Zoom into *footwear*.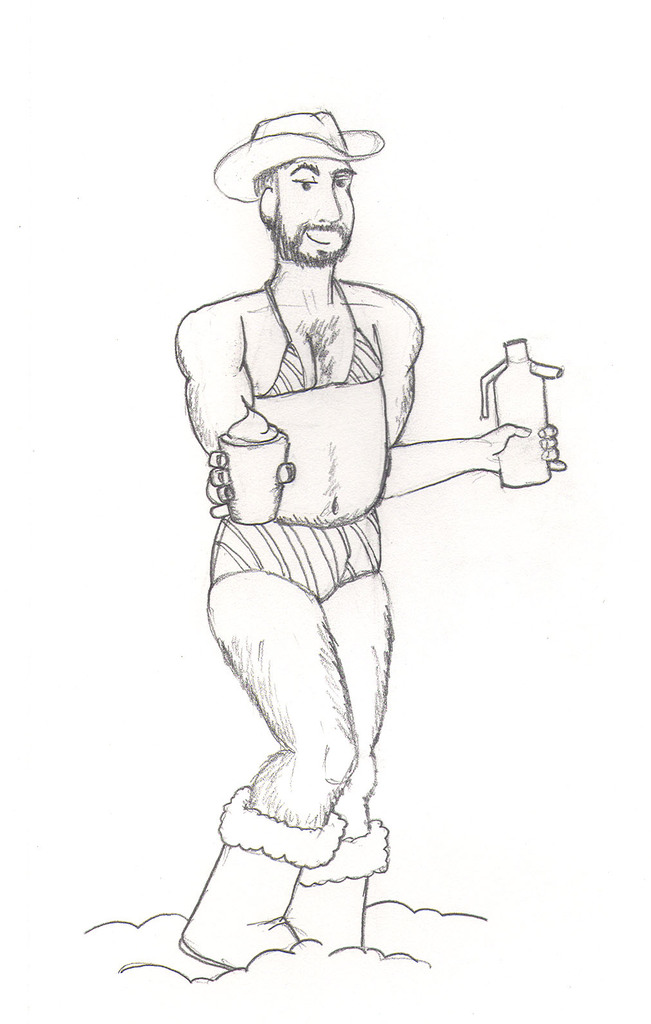
Zoom target: bbox(285, 824, 384, 949).
